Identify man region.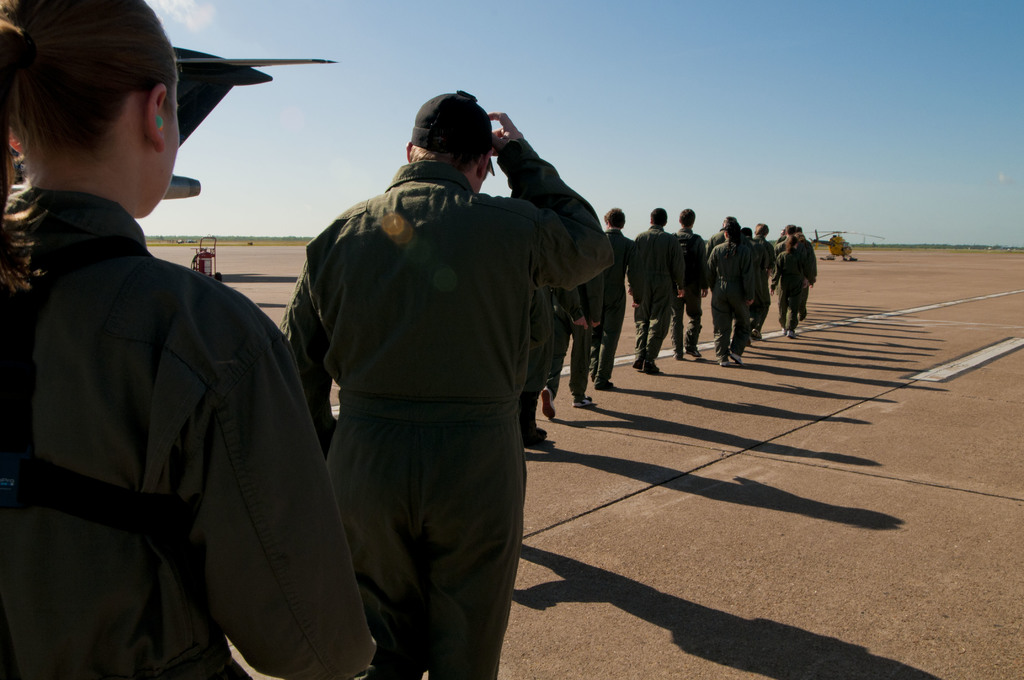
Region: (669,209,709,361).
